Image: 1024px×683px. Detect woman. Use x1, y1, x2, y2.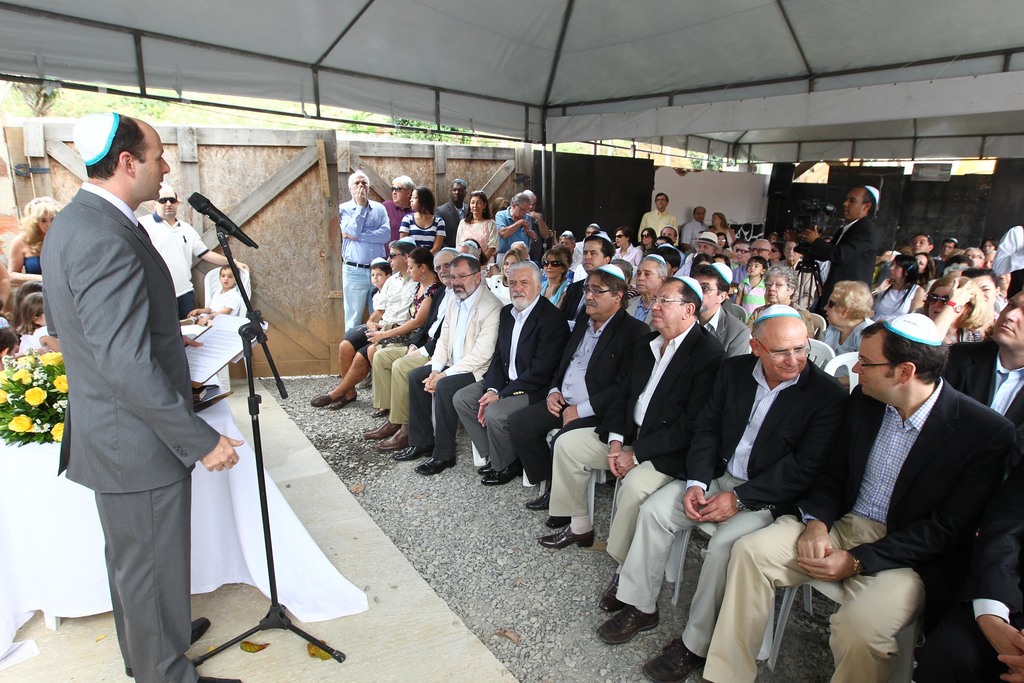
538, 247, 573, 312.
